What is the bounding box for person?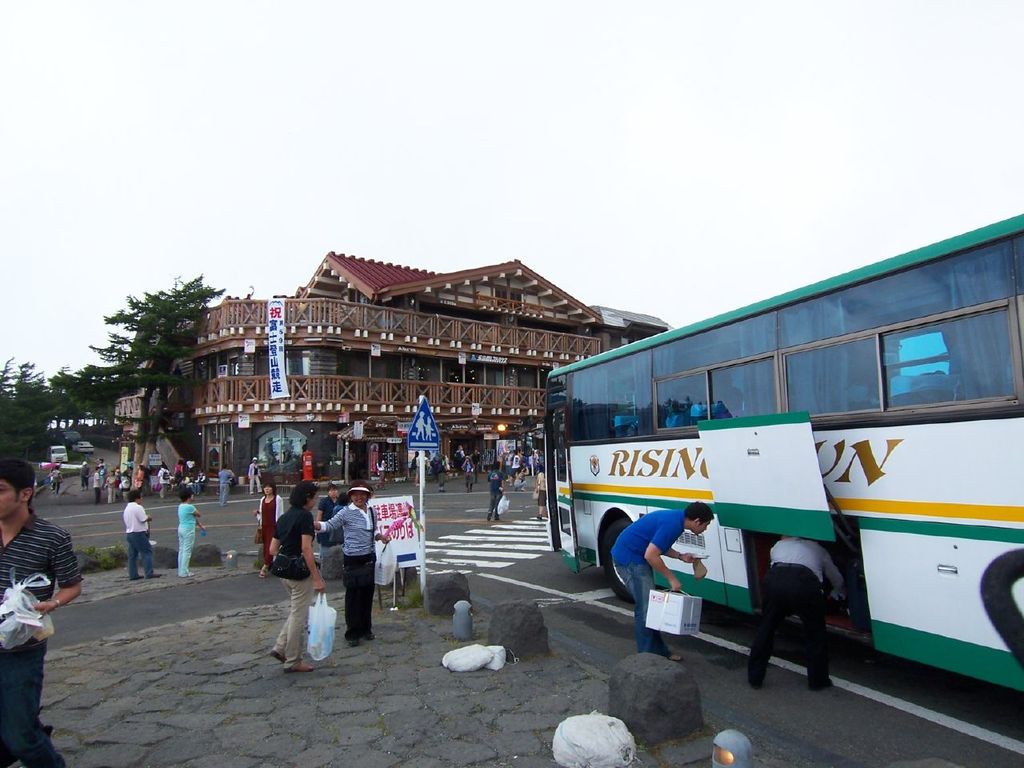
218,466,234,508.
